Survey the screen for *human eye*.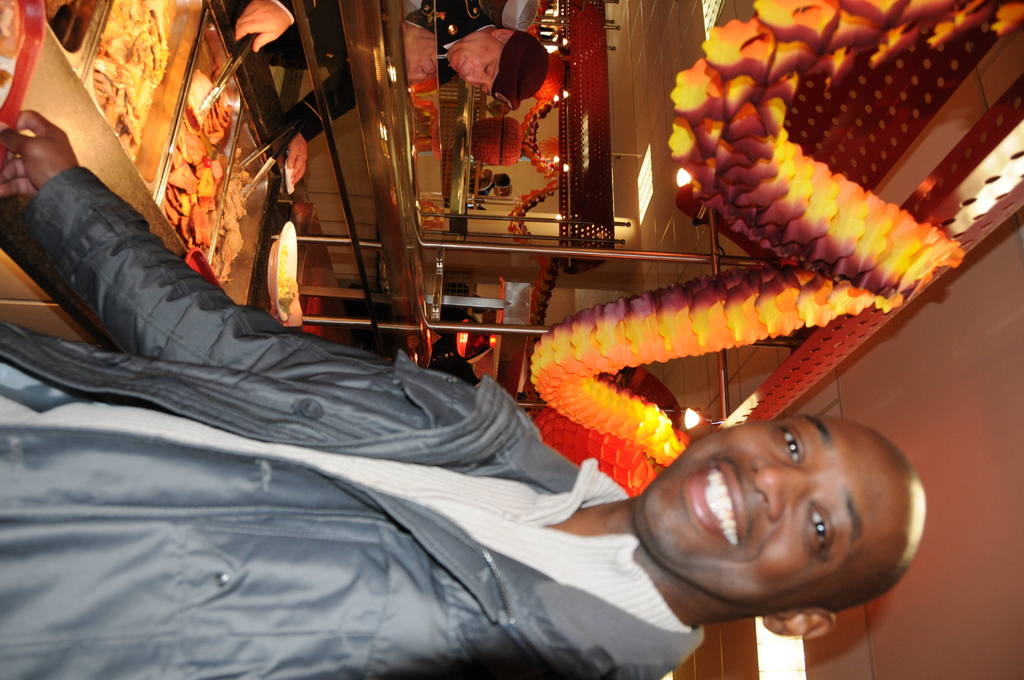
Survey found: 805/503/834/555.
